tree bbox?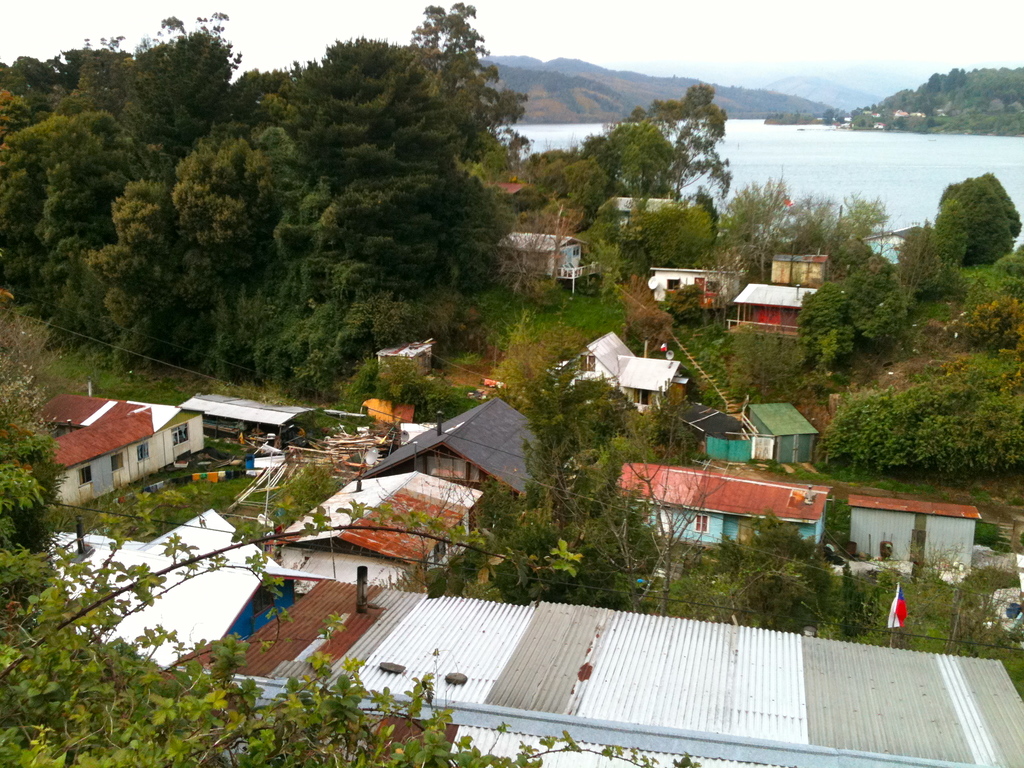
993, 239, 1023, 311
